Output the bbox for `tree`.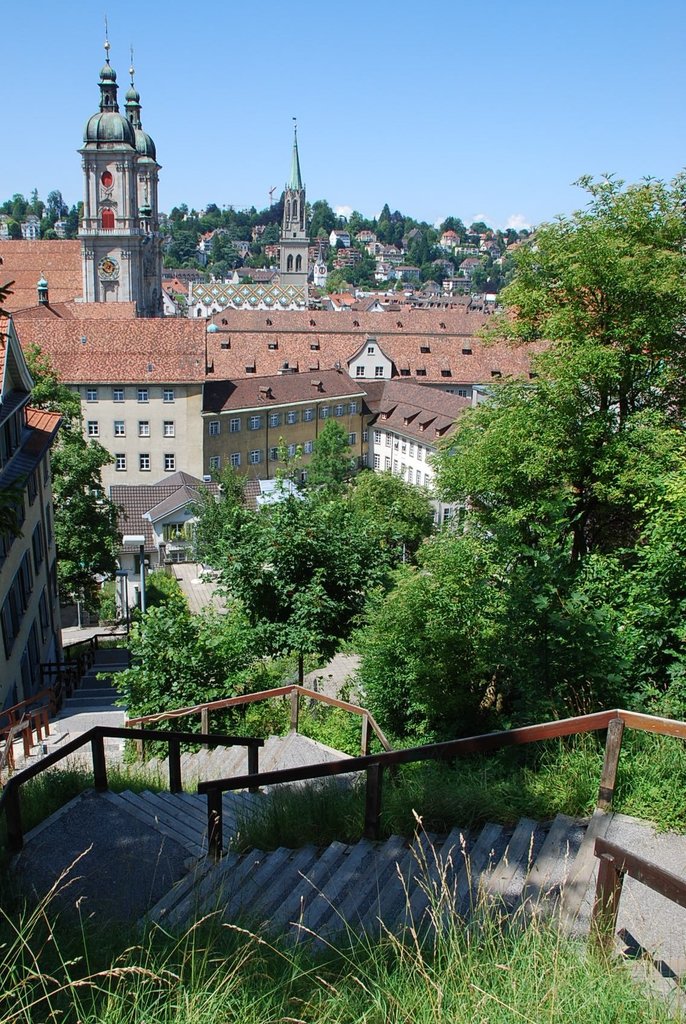
(339,460,430,593).
